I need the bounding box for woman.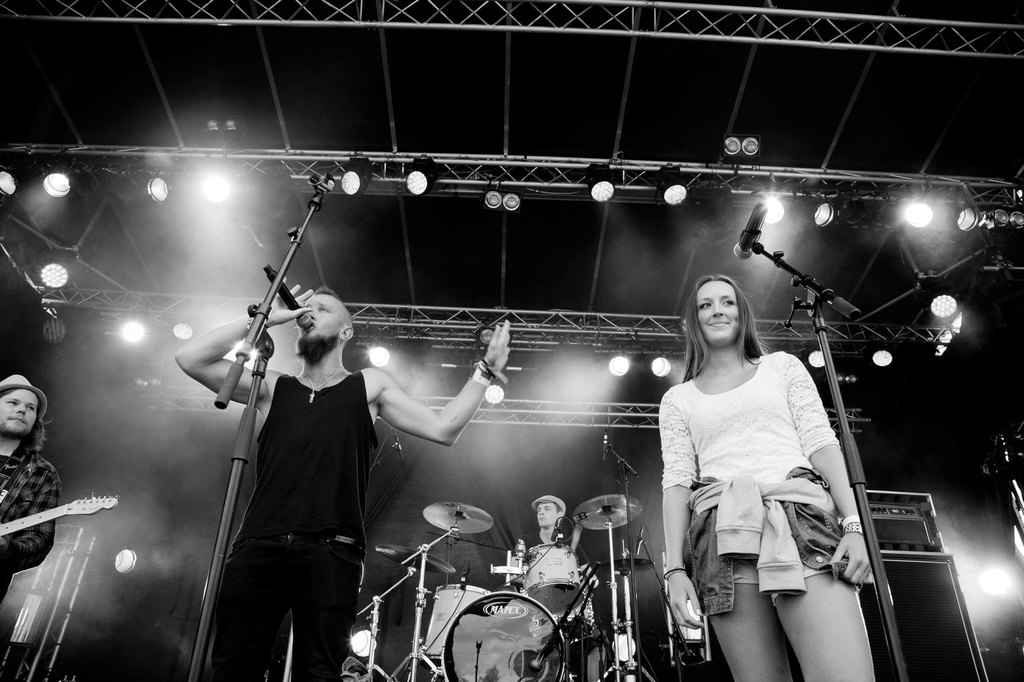
Here it is: <box>663,270,851,681</box>.
